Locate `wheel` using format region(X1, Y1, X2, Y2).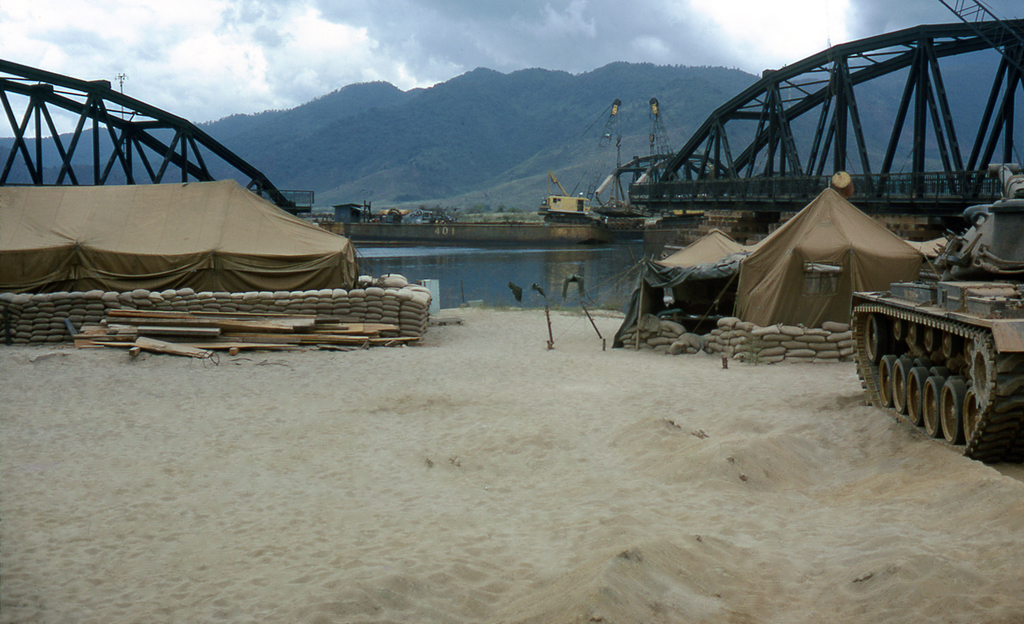
region(876, 356, 895, 403).
